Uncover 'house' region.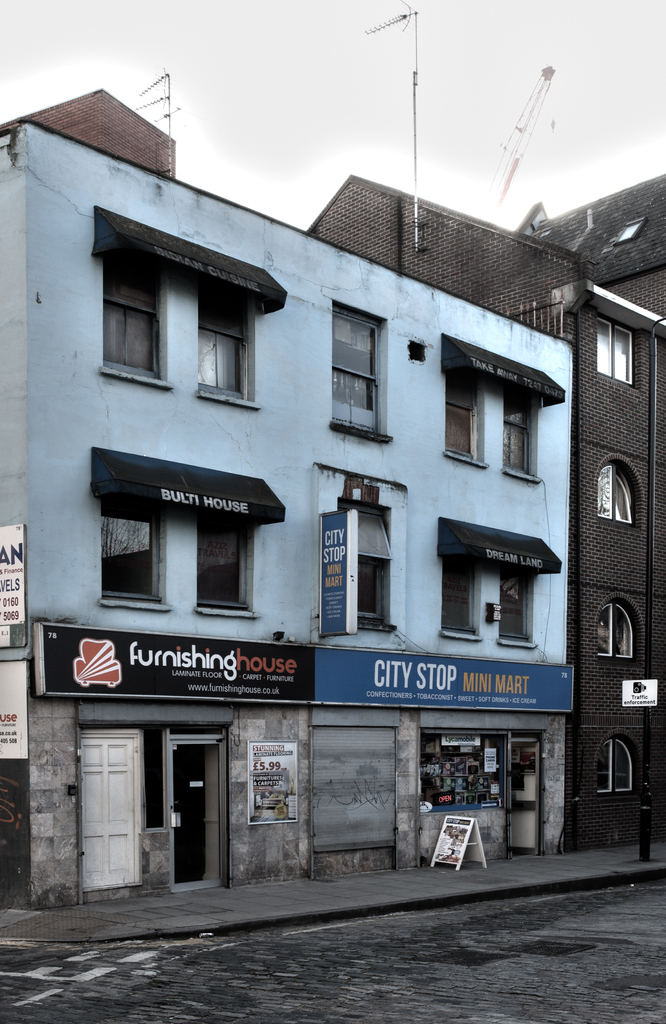
Uncovered: [x1=519, y1=168, x2=665, y2=853].
